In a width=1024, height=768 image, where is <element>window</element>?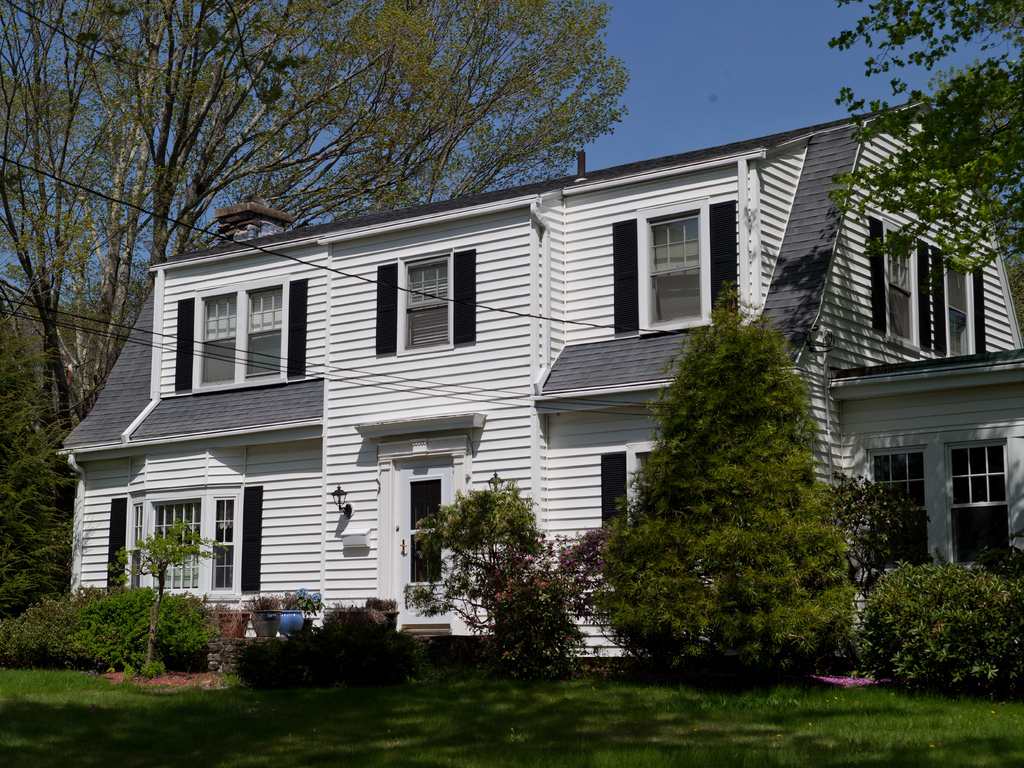
detection(880, 221, 988, 355).
